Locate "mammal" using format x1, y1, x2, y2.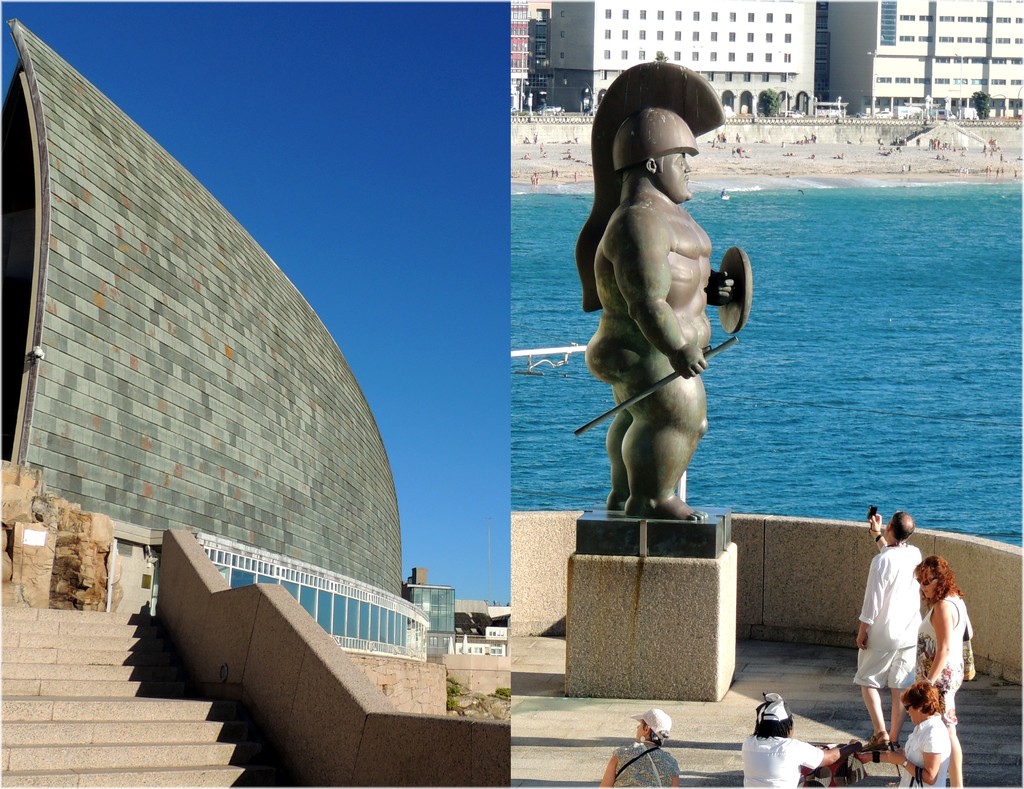
578, 116, 748, 530.
